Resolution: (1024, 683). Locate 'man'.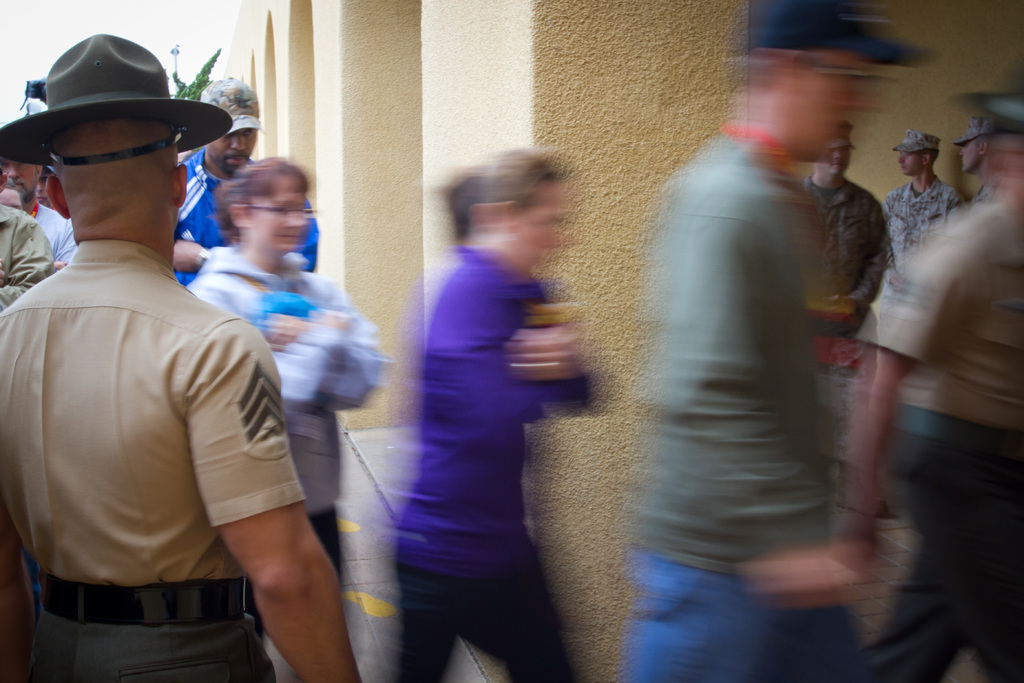
<region>787, 120, 892, 520</region>.
